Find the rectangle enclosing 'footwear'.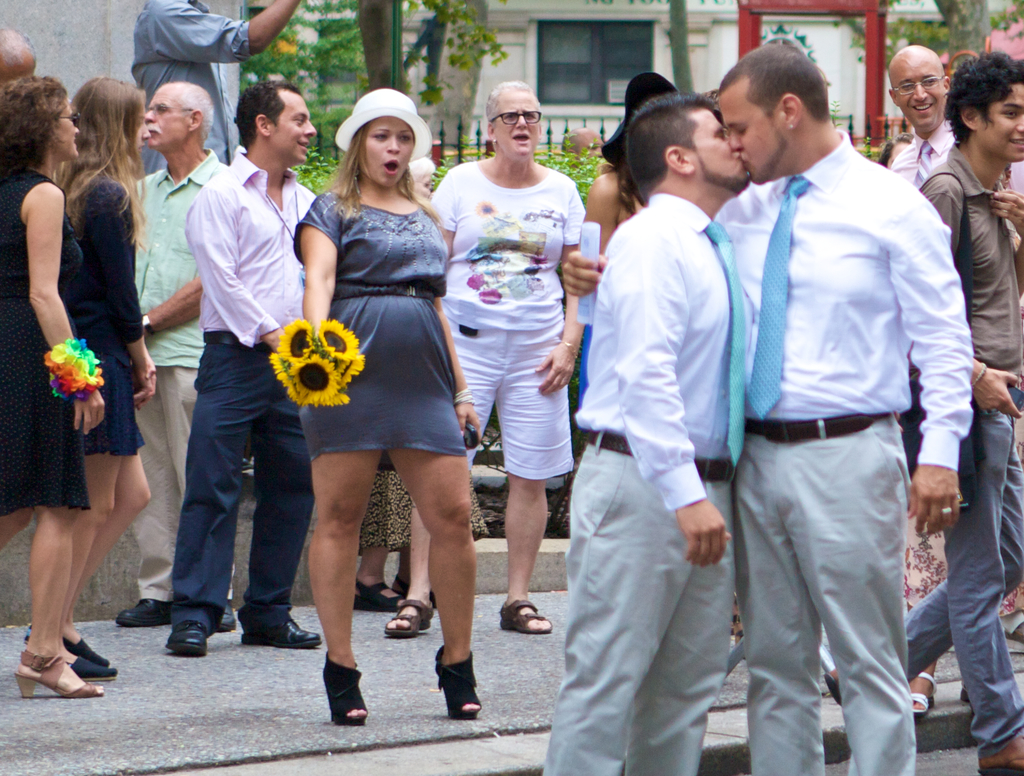
bbox=(323, 652, 369, 728).
